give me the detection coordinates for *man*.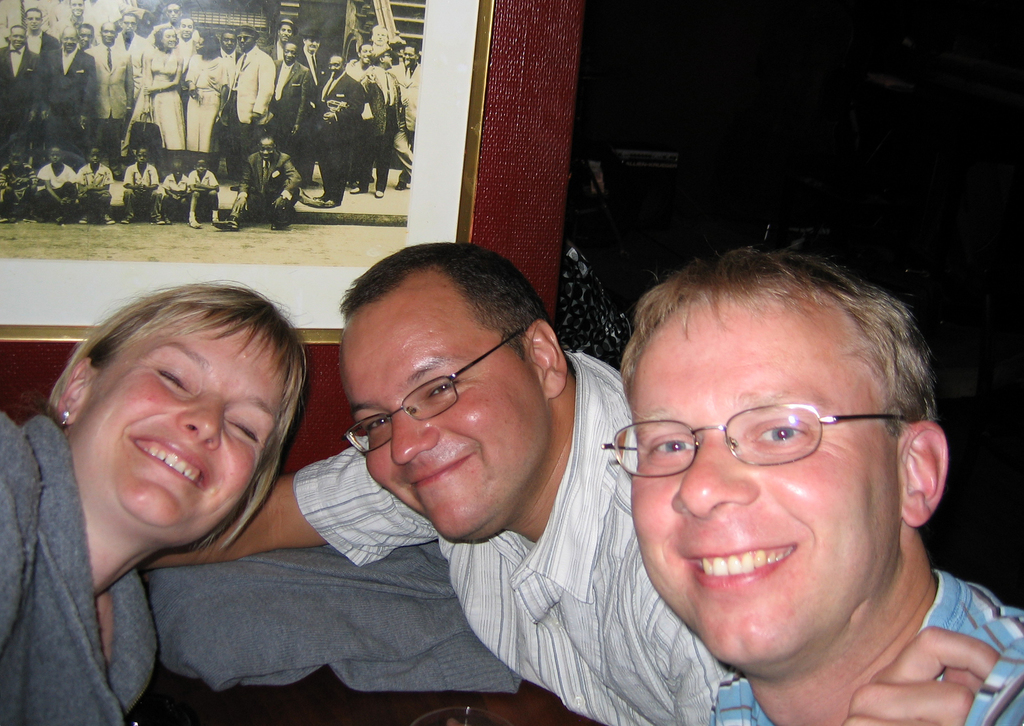
[316,51,369,200].
